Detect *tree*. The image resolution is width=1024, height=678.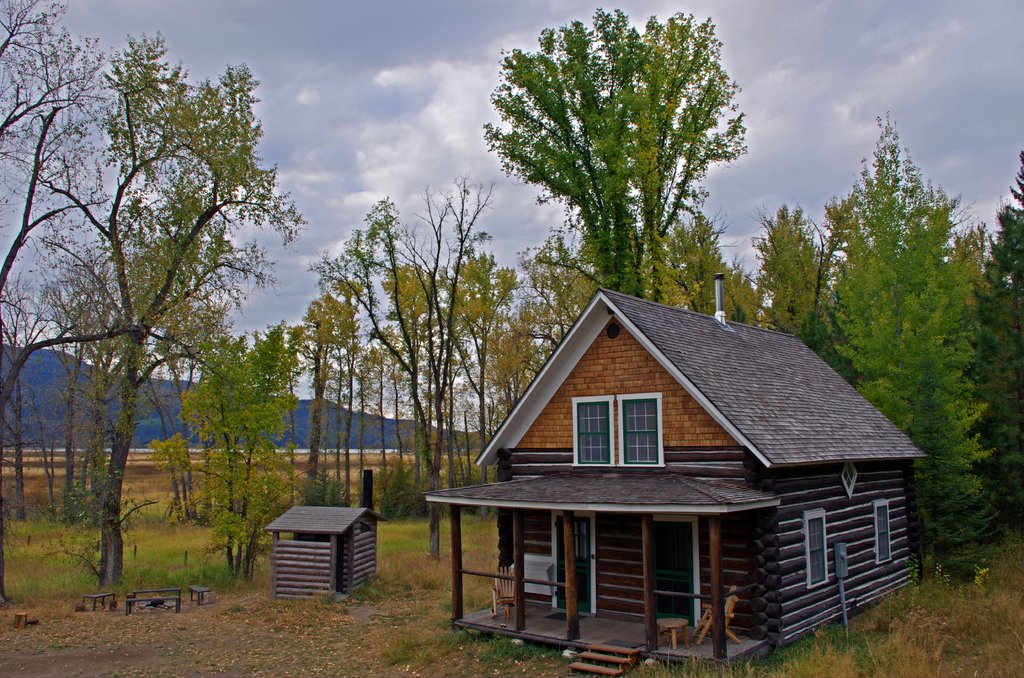
477, 0, 745, 304.
